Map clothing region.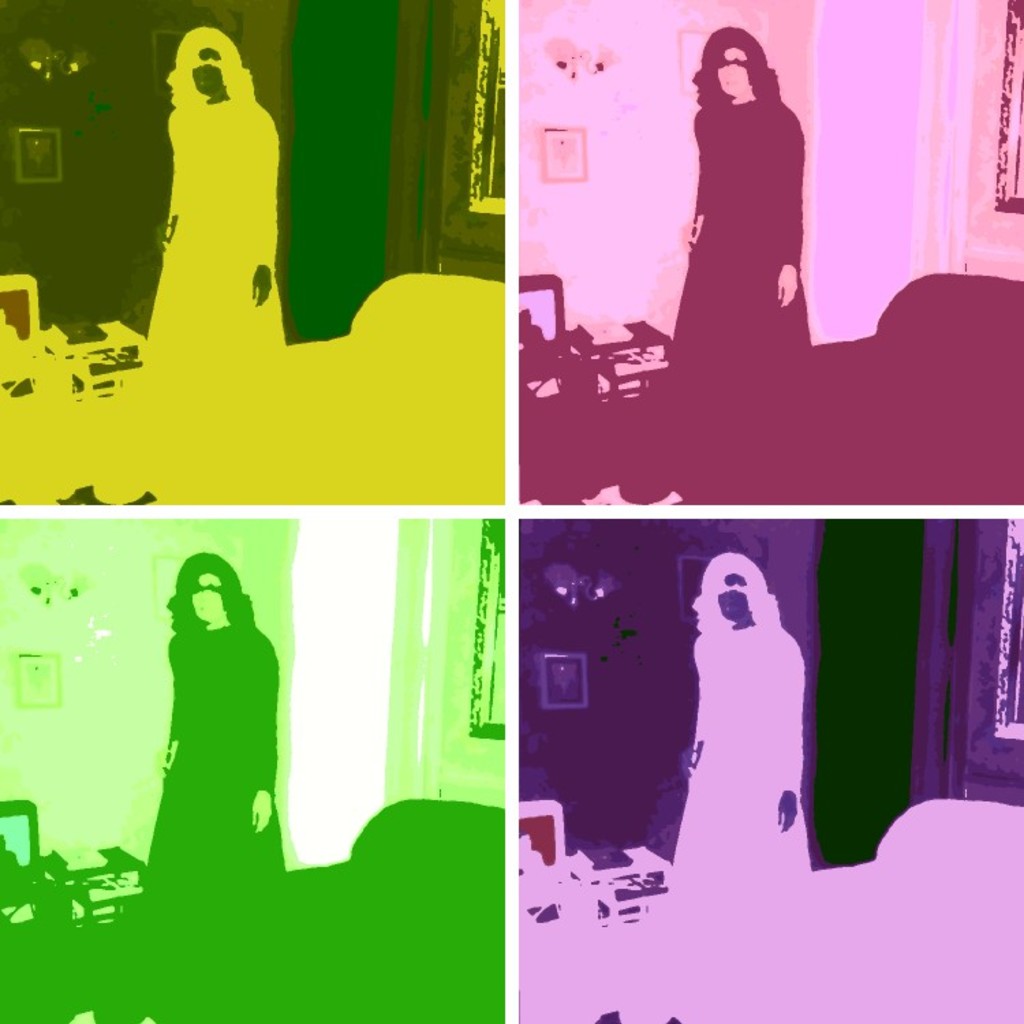
Mapped to Rect(664, 613, 816, 922).
